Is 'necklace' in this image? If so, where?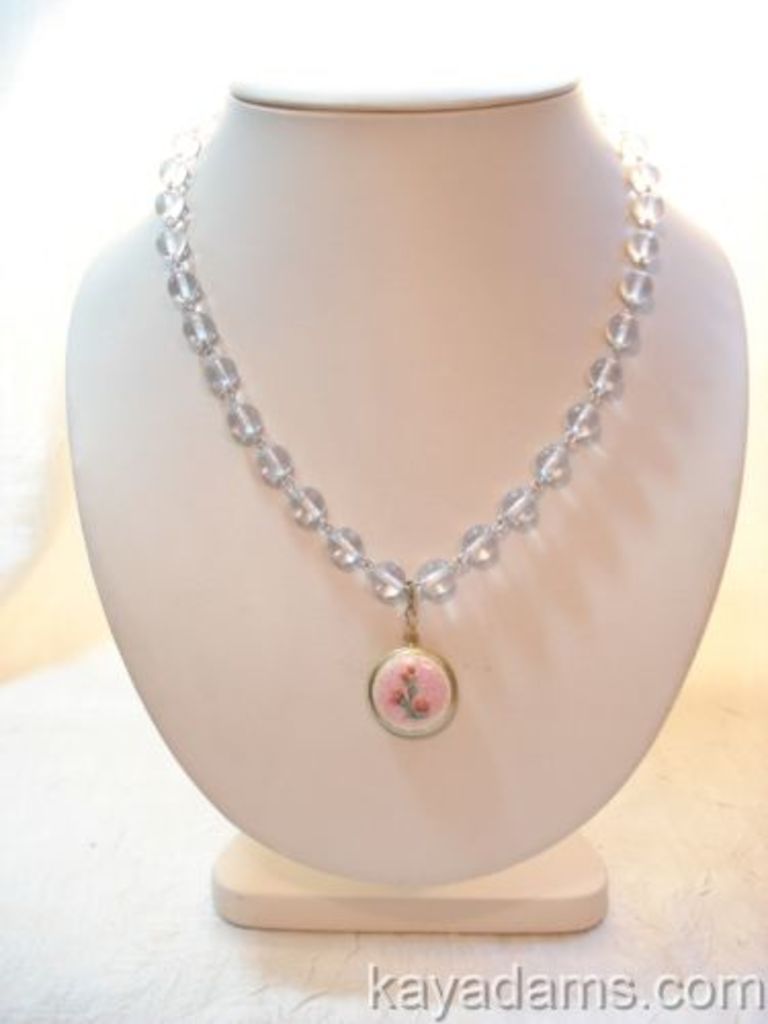
Yes, at [left=152, top=131, right=662, bottom=739].
